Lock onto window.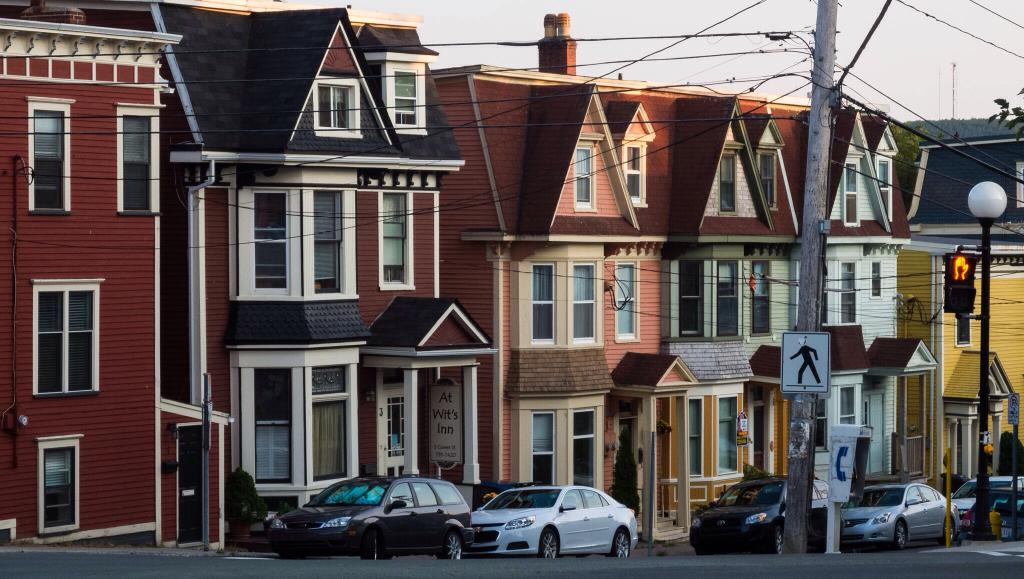
Locked: <region>717, 259, 741, 338</region>.
